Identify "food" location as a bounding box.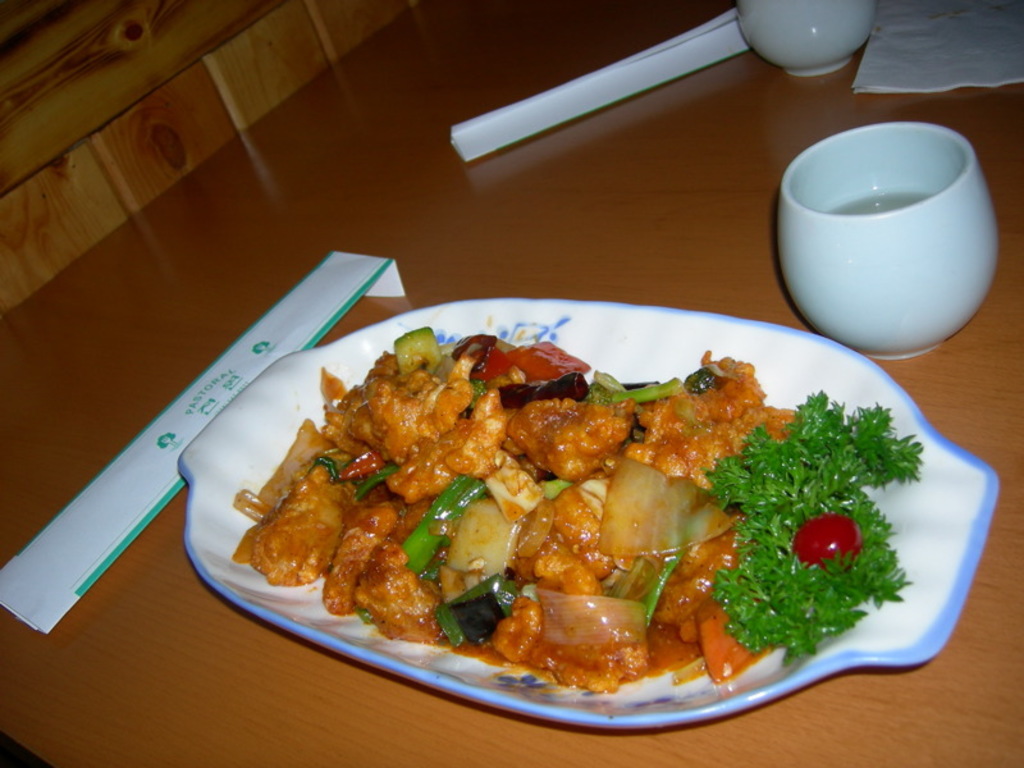
<box>256,321,909,698</box>.
